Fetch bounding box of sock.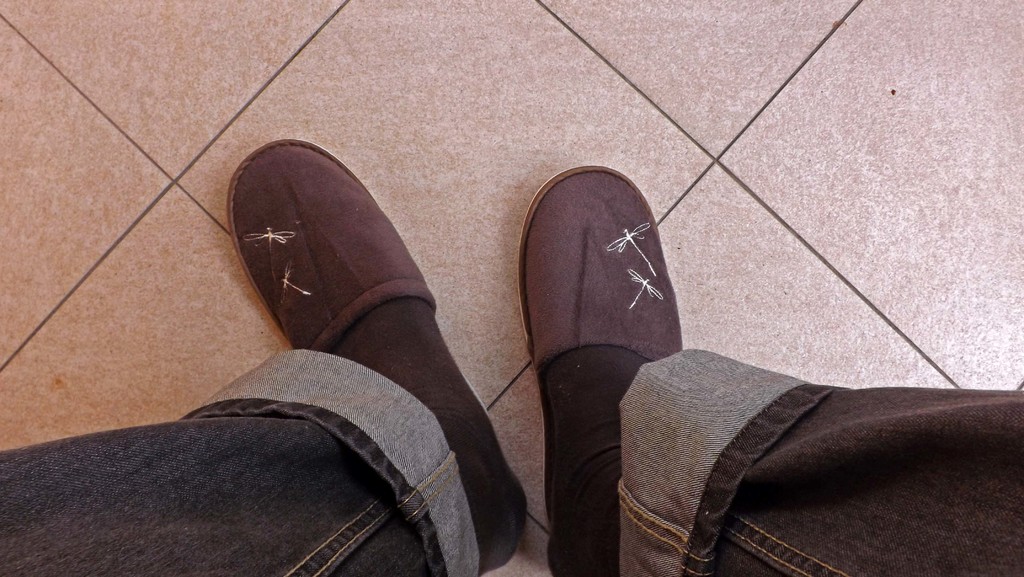
Bbox: (334,300,527,576).
